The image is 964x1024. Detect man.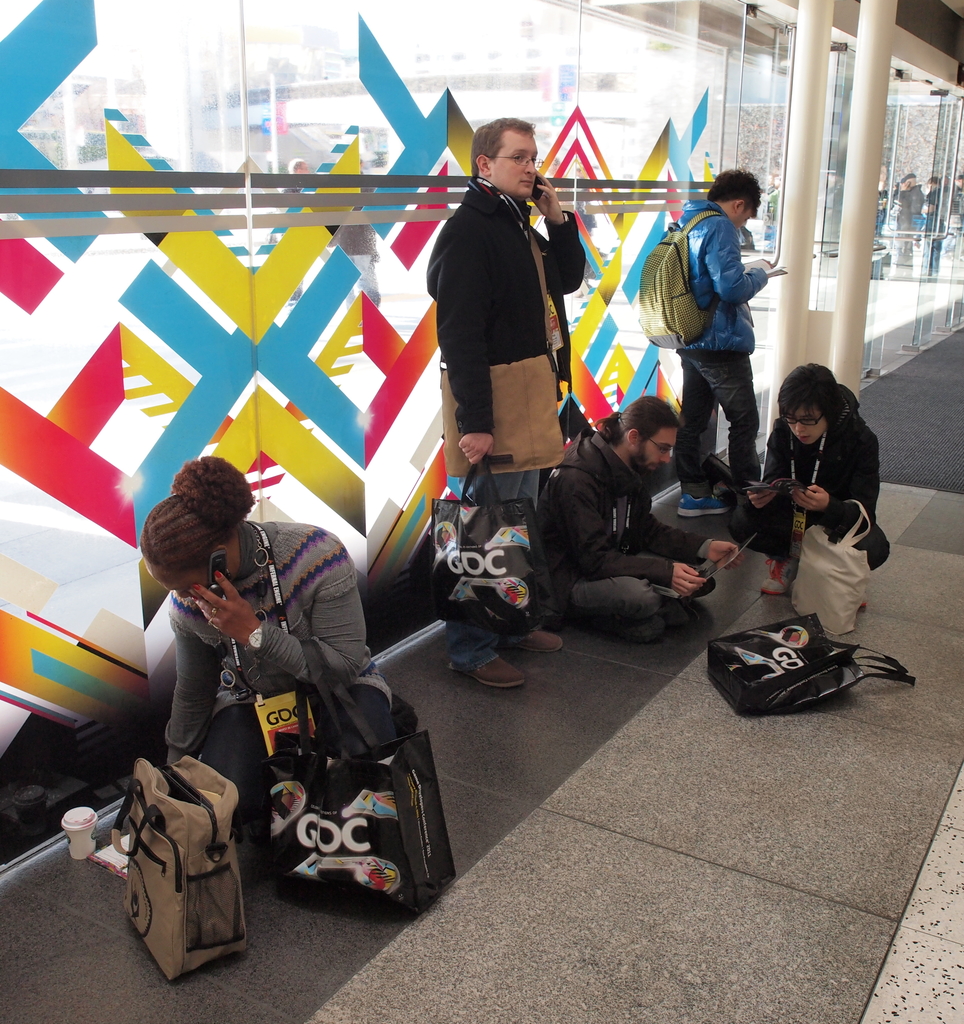
Detection: [663,172,787,534].
